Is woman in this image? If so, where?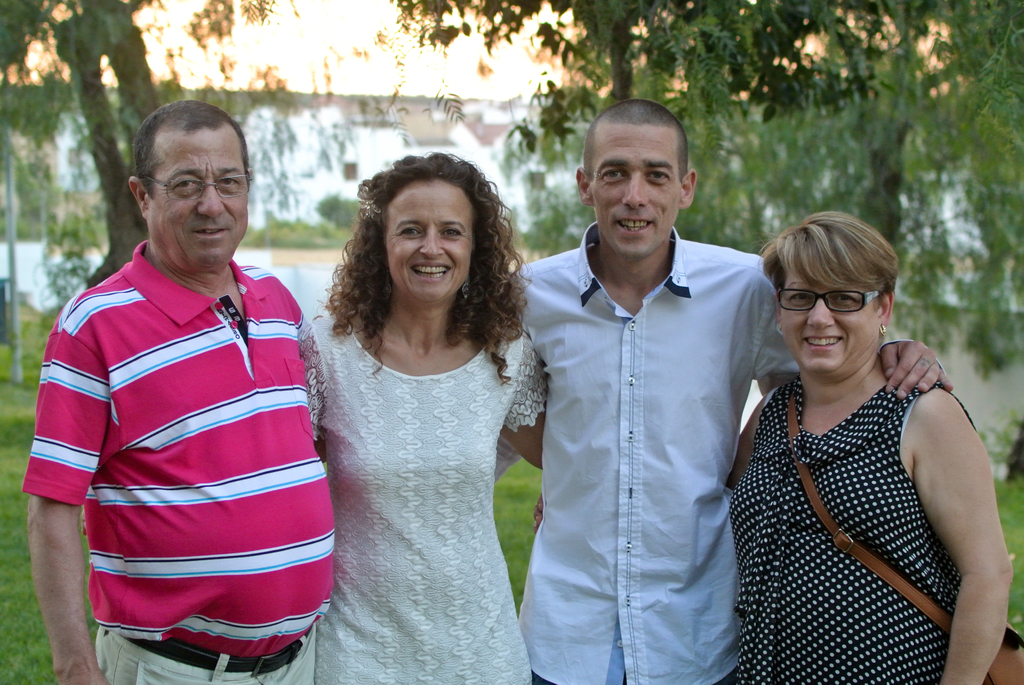
Yes, at box(278, 181, 552, 684).
